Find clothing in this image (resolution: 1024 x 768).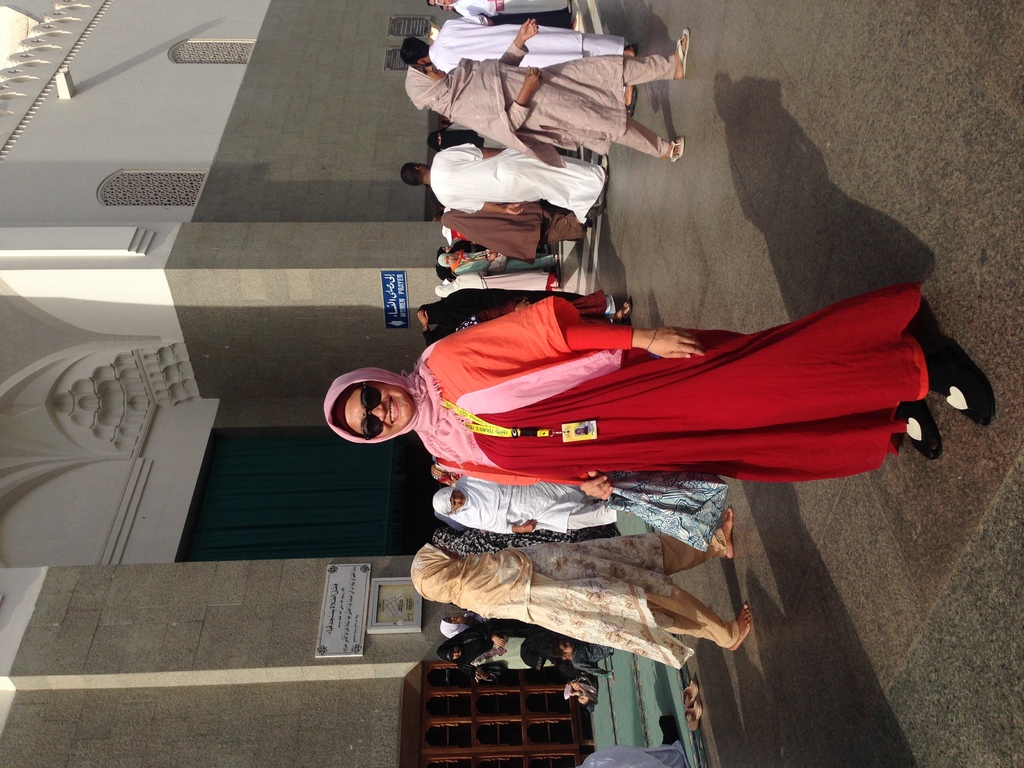
region(433, 477, 618, 535).
